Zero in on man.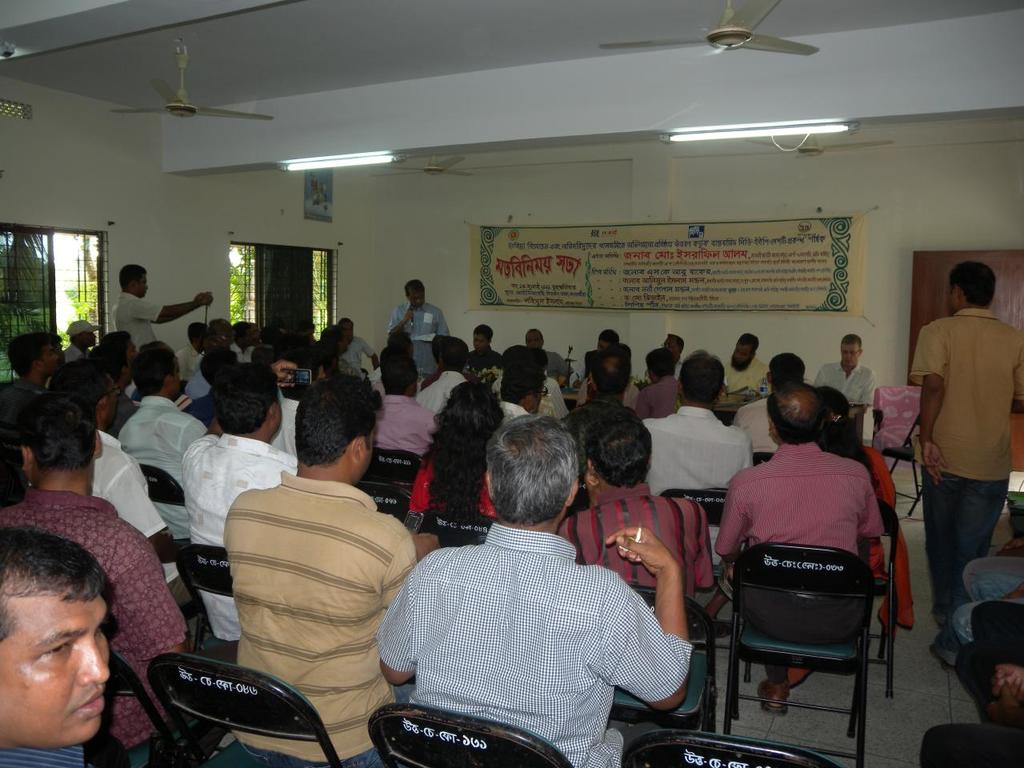
Zeroed in: left=181, top=348, right=241, bottom=434.
